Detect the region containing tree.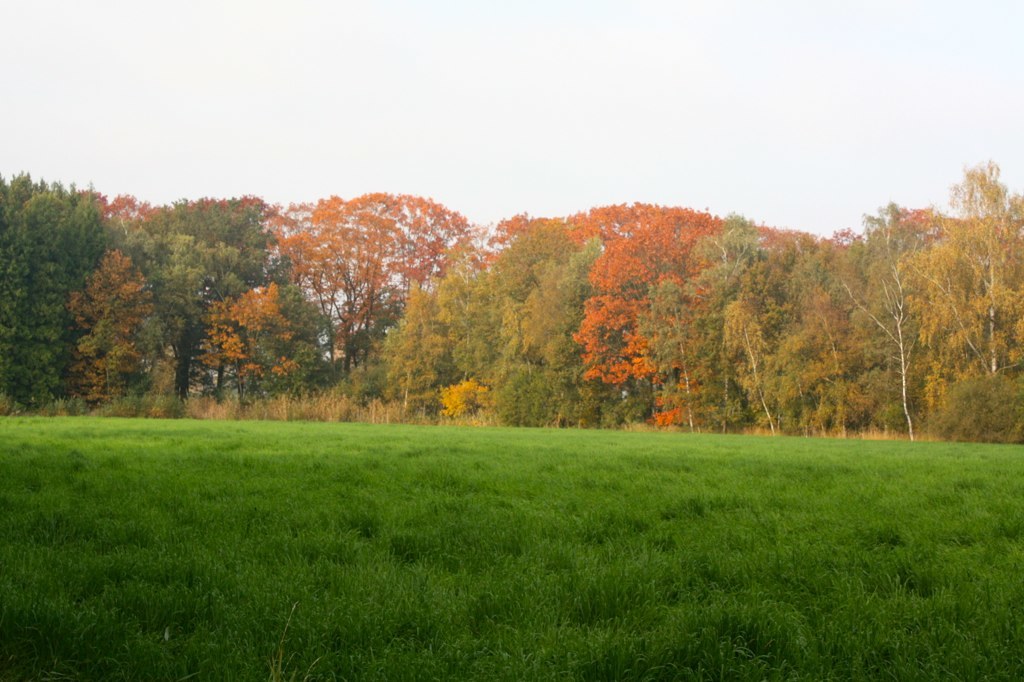
select_region(0, 161, 1023, 441).
